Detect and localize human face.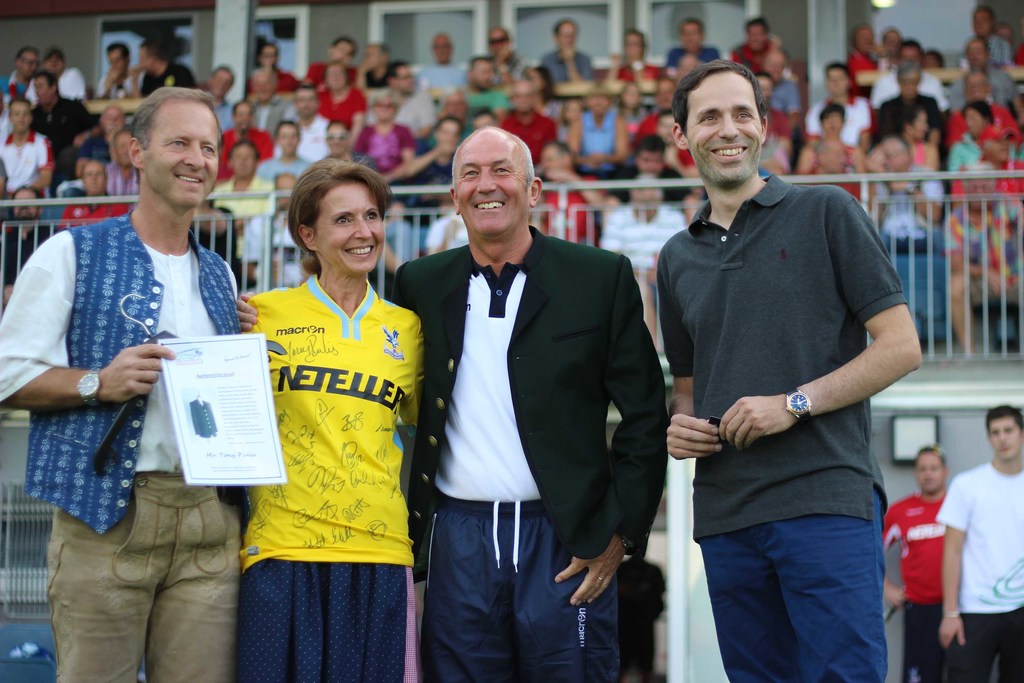
Localized at [x1=680, y1=19, x2=700, y2=47].
